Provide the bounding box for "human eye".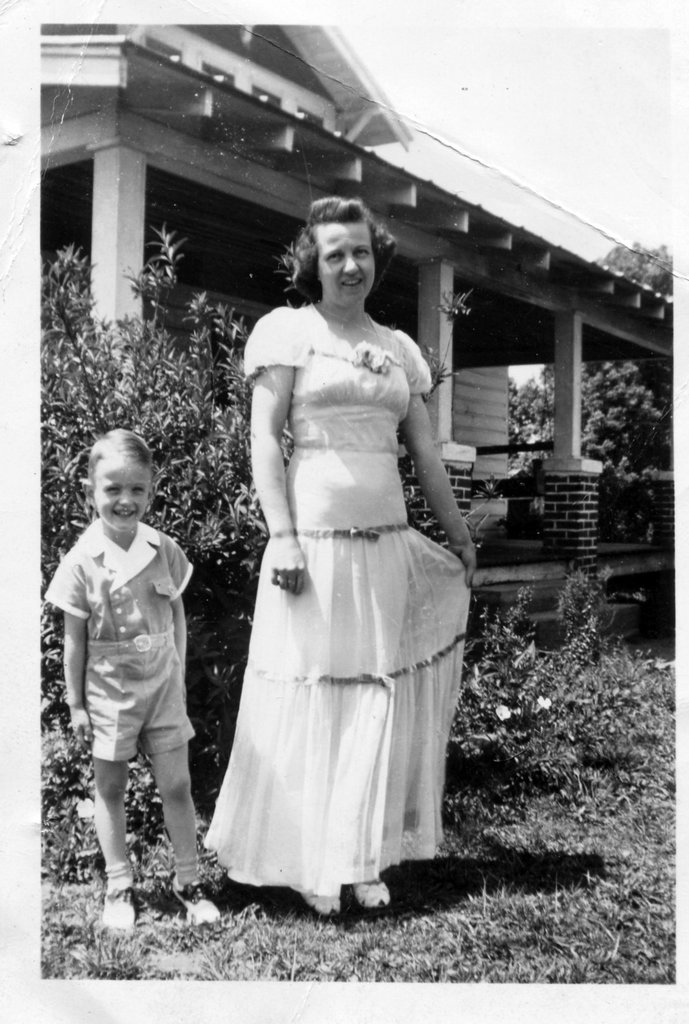
[129,488,141,498].
